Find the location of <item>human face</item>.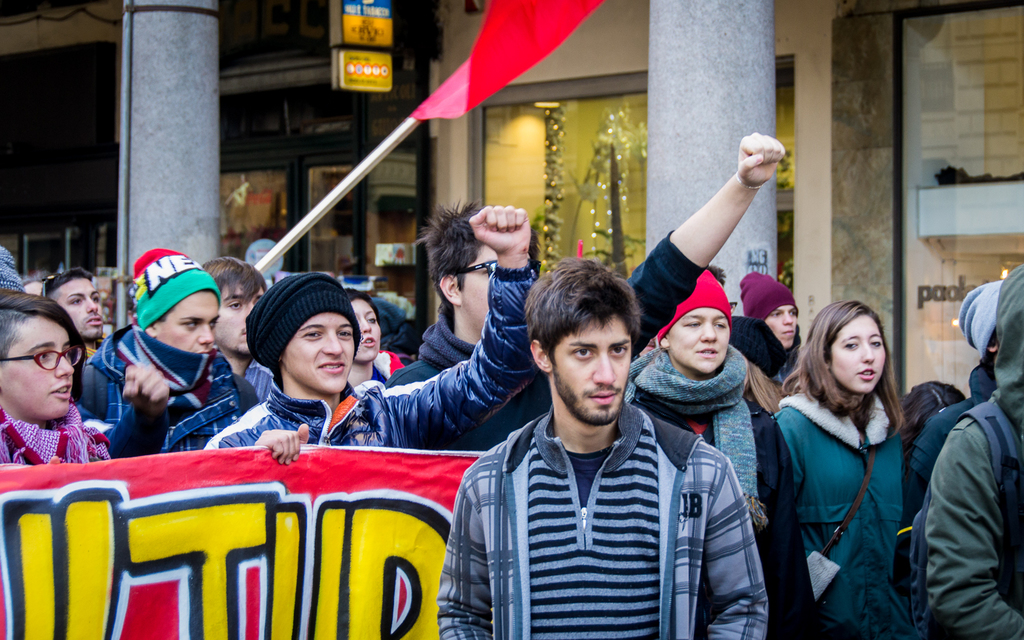
Location: region(349, 296, 377, 362).
